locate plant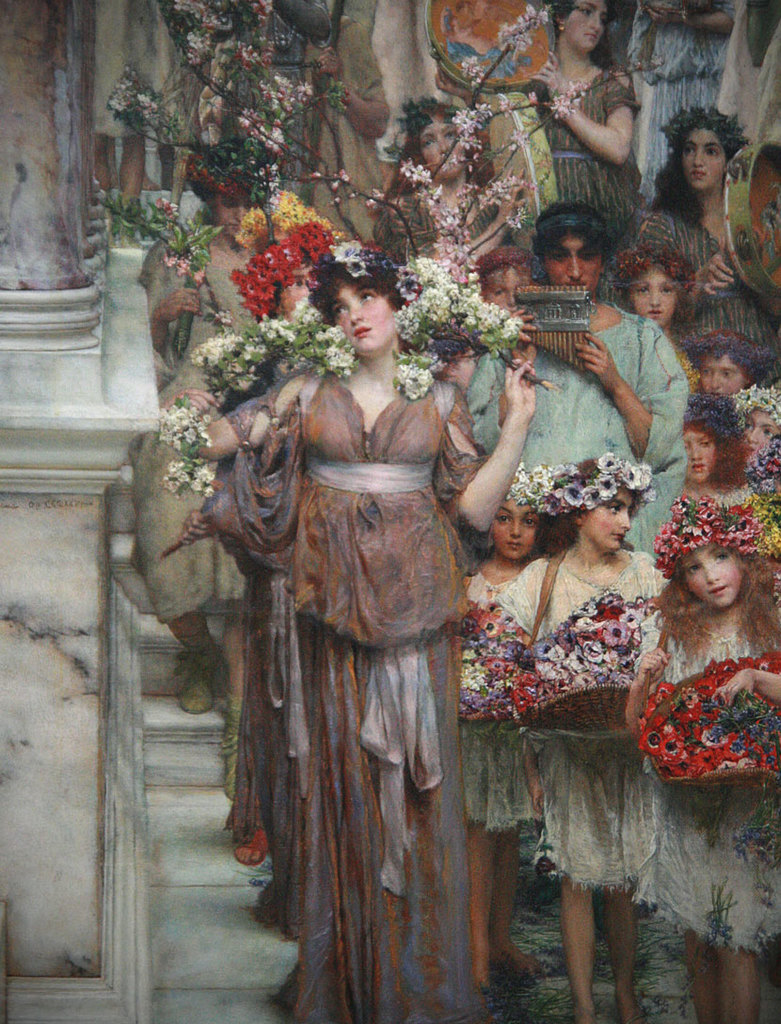
crop(90, 183, 226, 361)
